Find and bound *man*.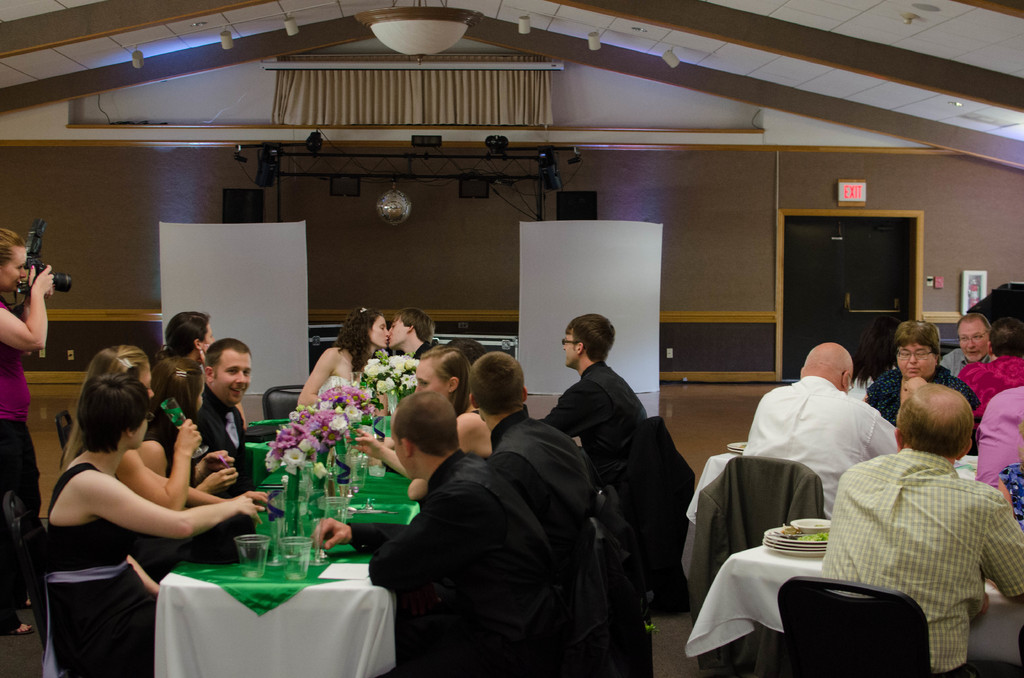
Bound: box=[939, 315, 991, 380].
